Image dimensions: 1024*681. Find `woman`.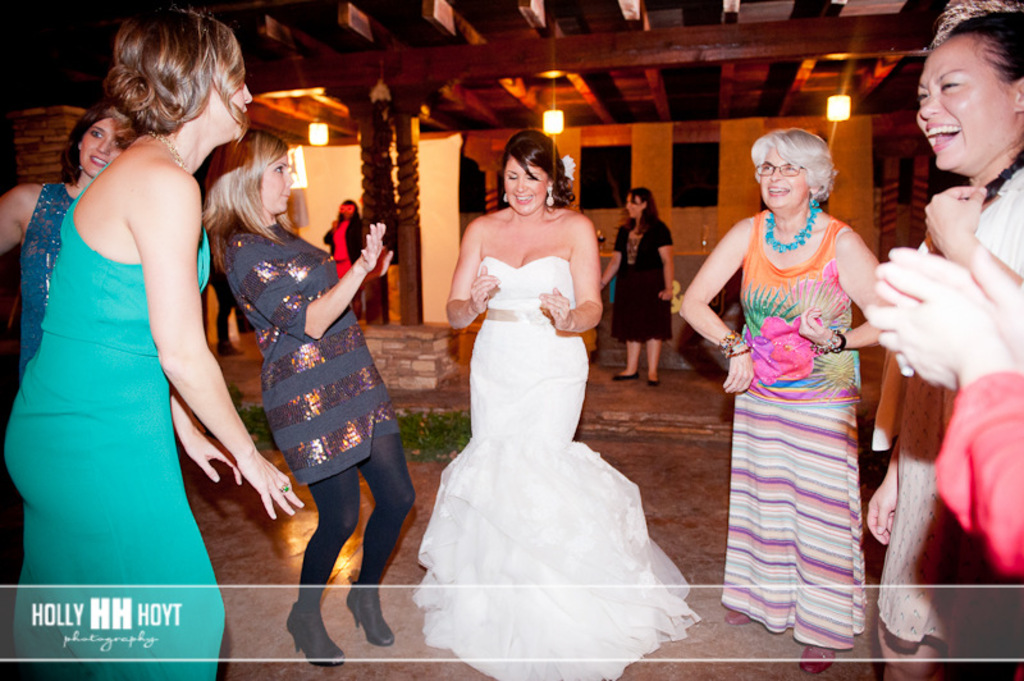
bbox(325, 197, 366, 325).
